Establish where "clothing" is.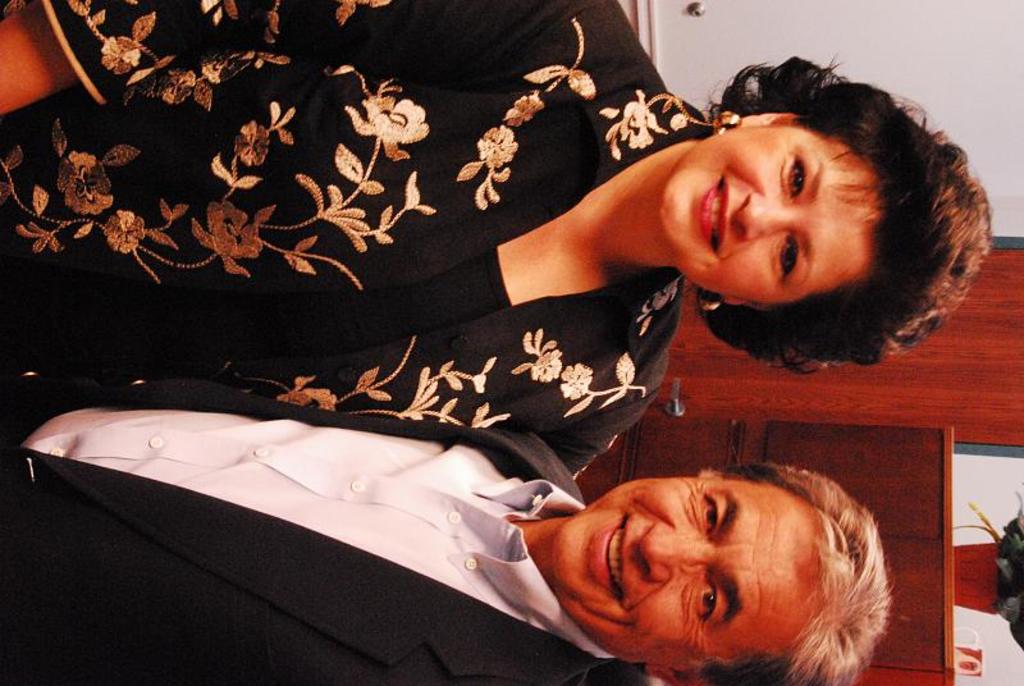
Established at [0, 0, 716, 483].
